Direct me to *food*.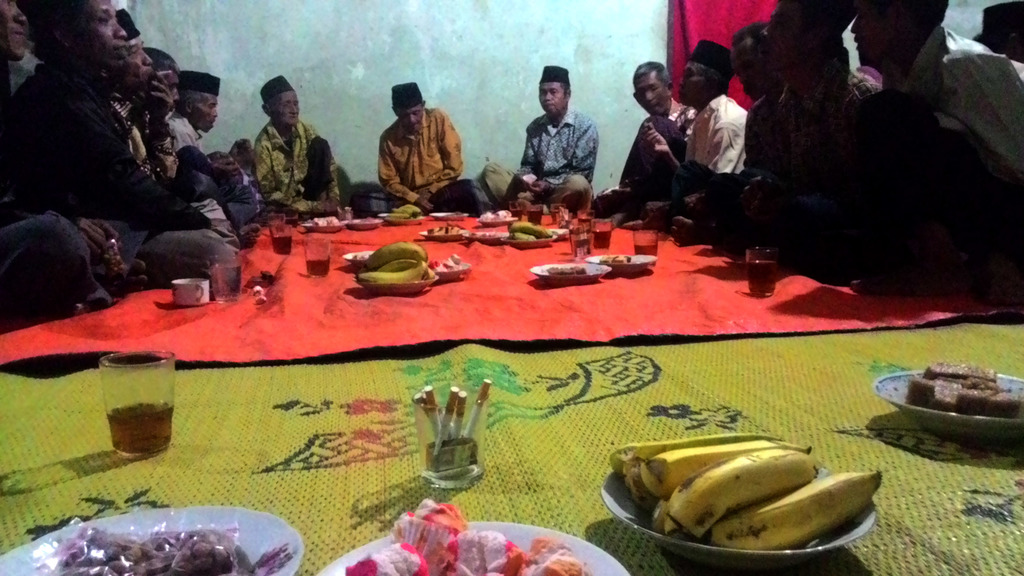
Direction: <bbox>608, 439, 775, 474</bbox>.
